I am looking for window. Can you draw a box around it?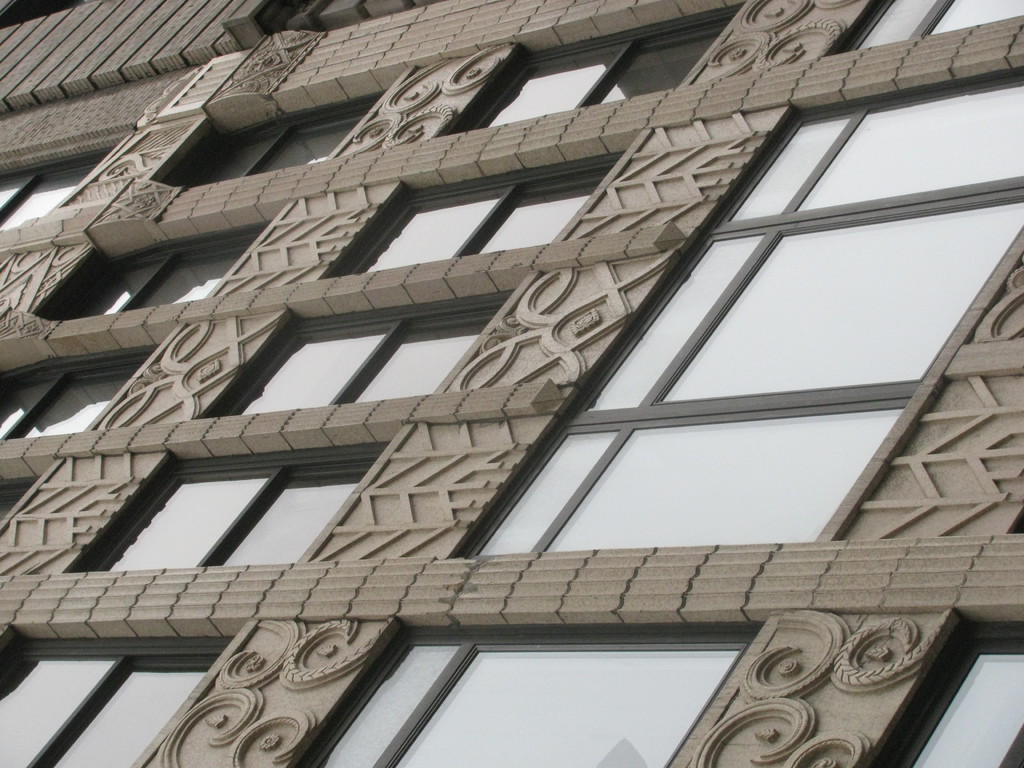
Sure, the bounding box is <box>52,211,280,318</box>.
